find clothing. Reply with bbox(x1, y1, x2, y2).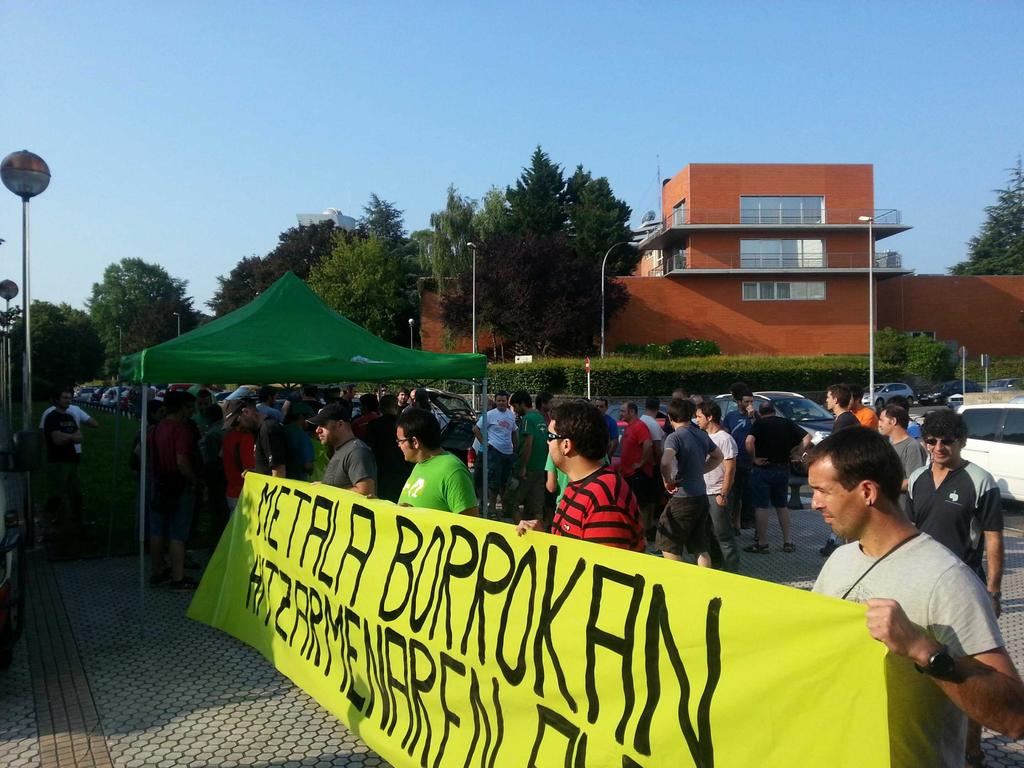
bbox(813, 532, 1004, 767).
